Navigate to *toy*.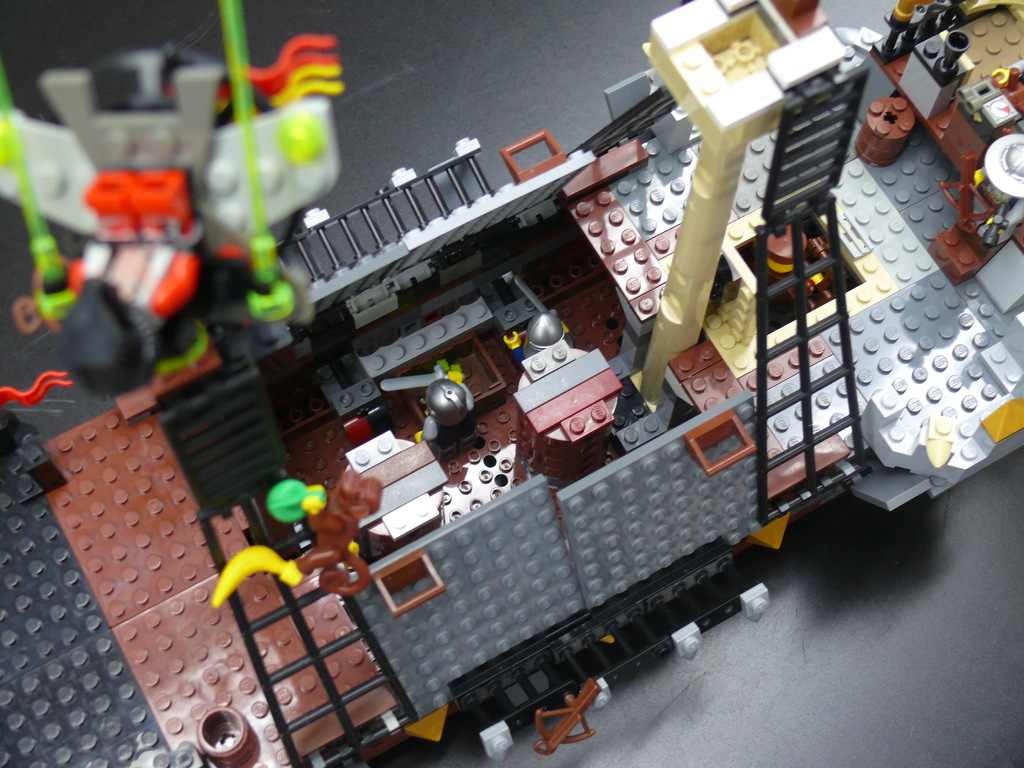
Navigation target: {"x1": 322, "y1": 429, "x2": 458, "y2": 566}.
